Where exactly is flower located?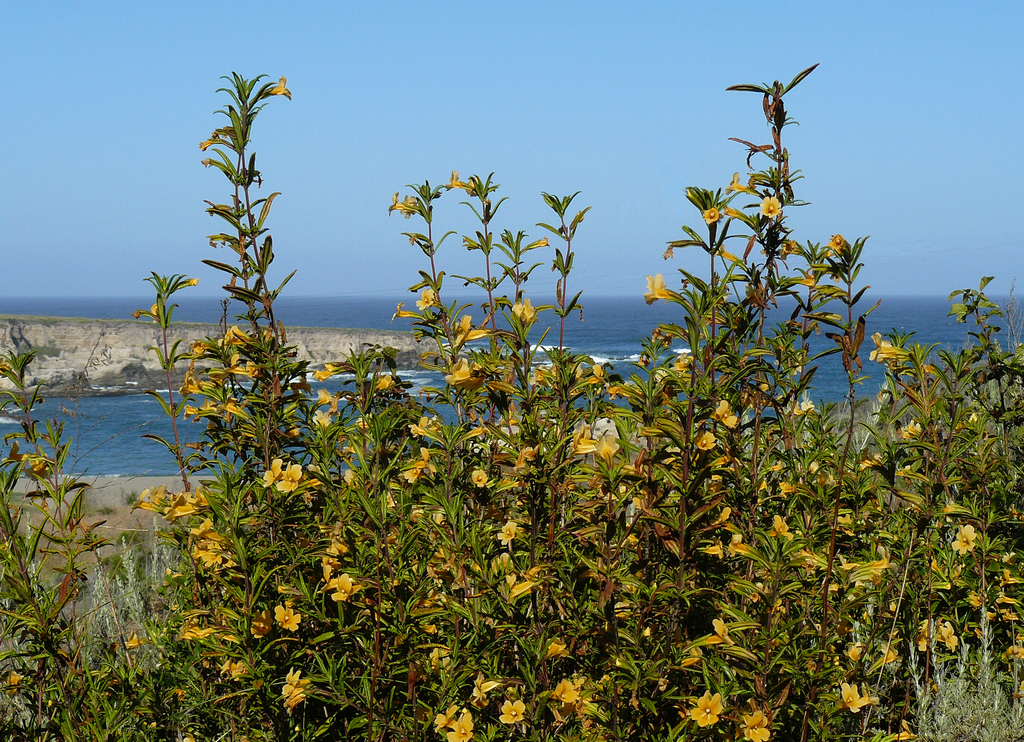
Its bounding box is locate(281, 694, 301, 709).
